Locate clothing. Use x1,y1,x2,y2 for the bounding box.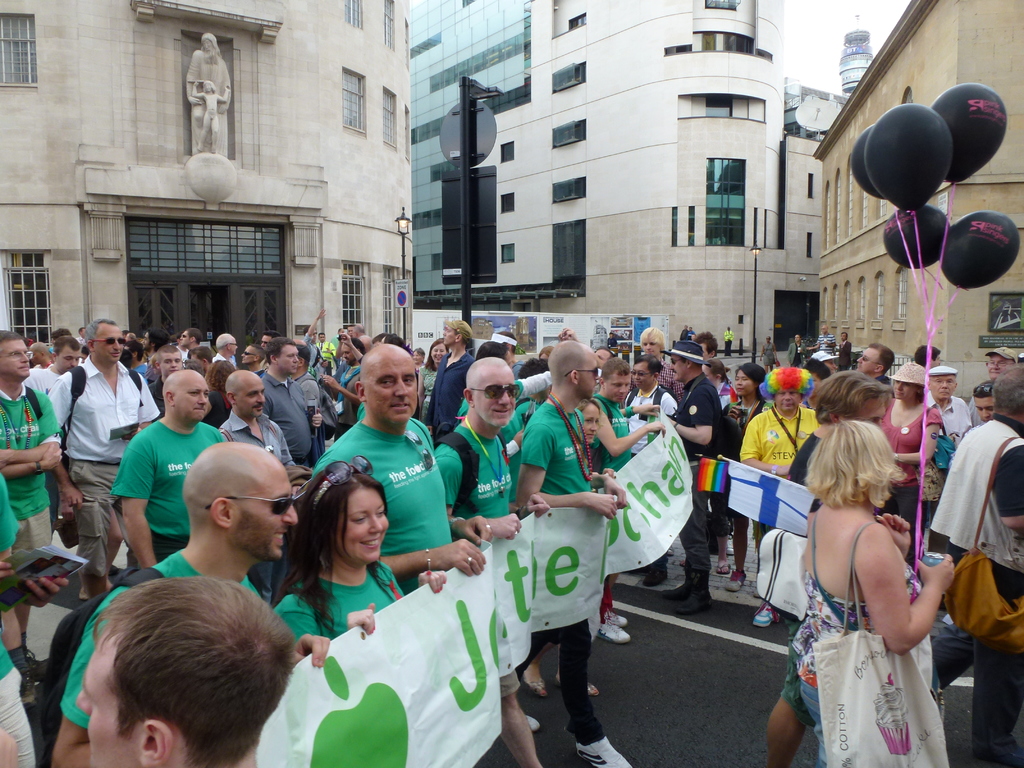
765,339,780,371.
